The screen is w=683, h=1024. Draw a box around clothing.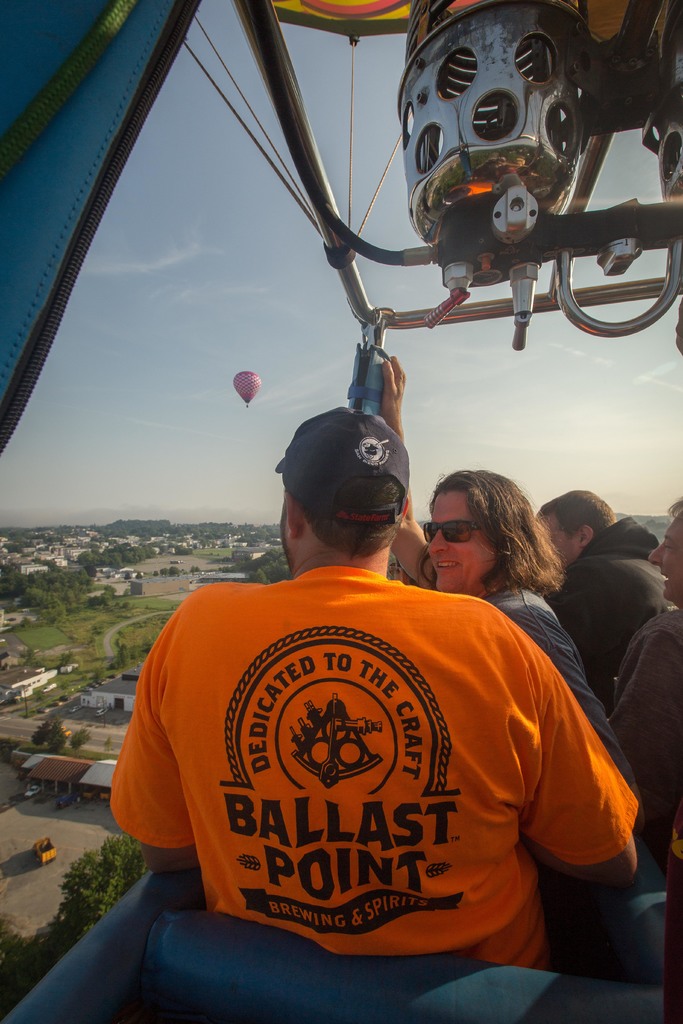
bbox(138, 560, 631, 962).
